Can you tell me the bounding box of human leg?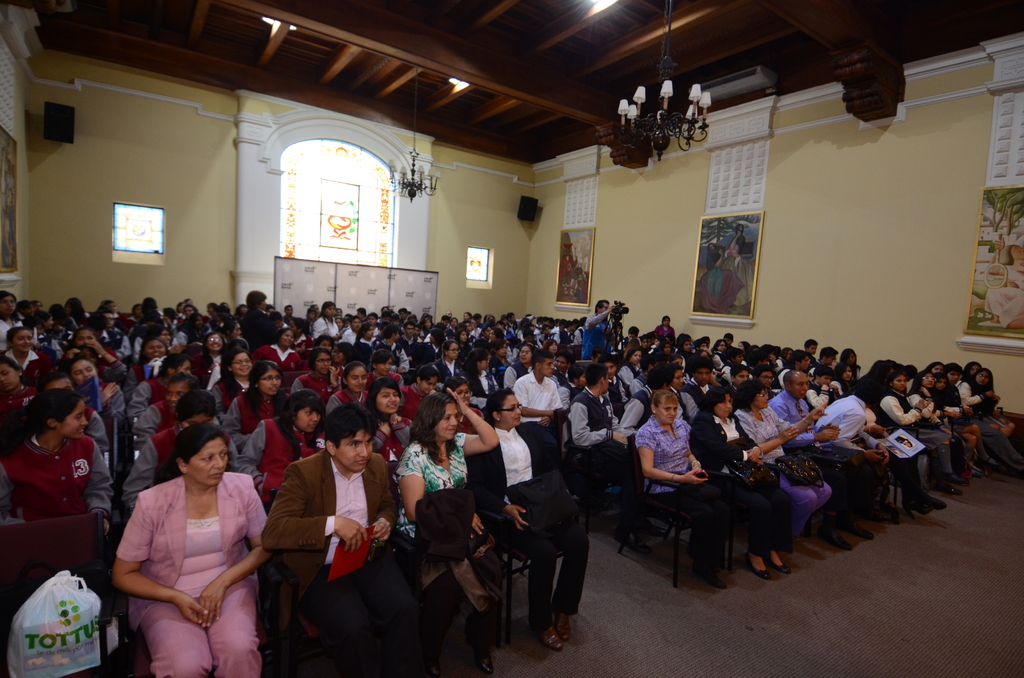
356:542:425:675.
